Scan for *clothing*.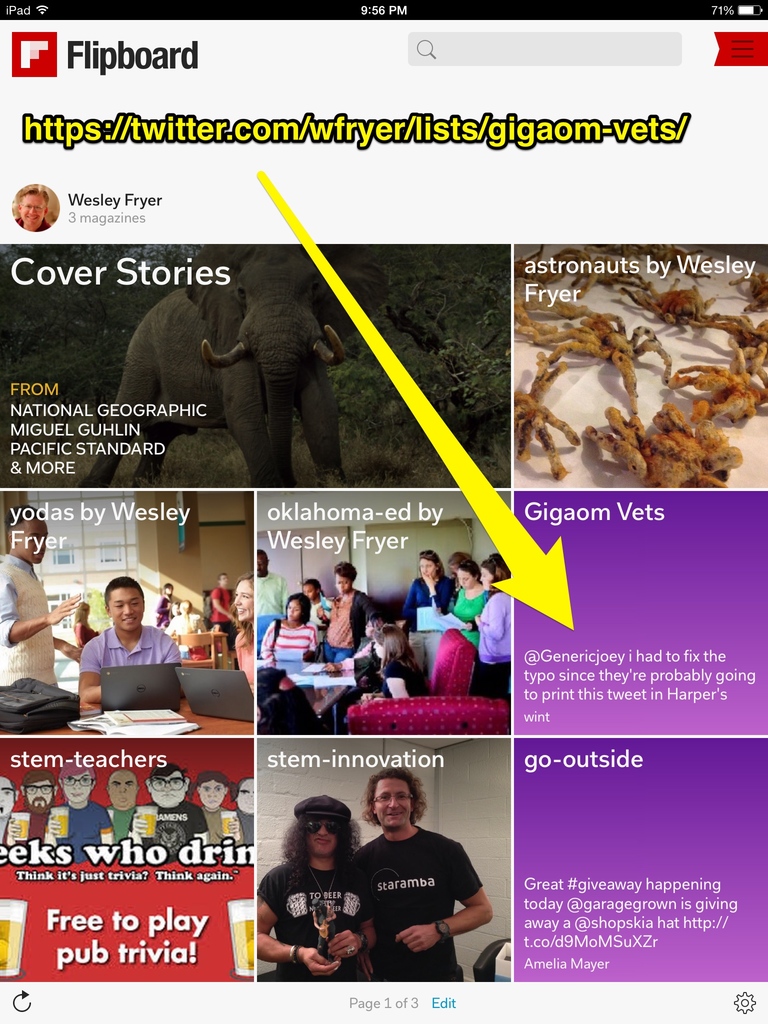
Scan result: region(233, 626, 254, 691).
